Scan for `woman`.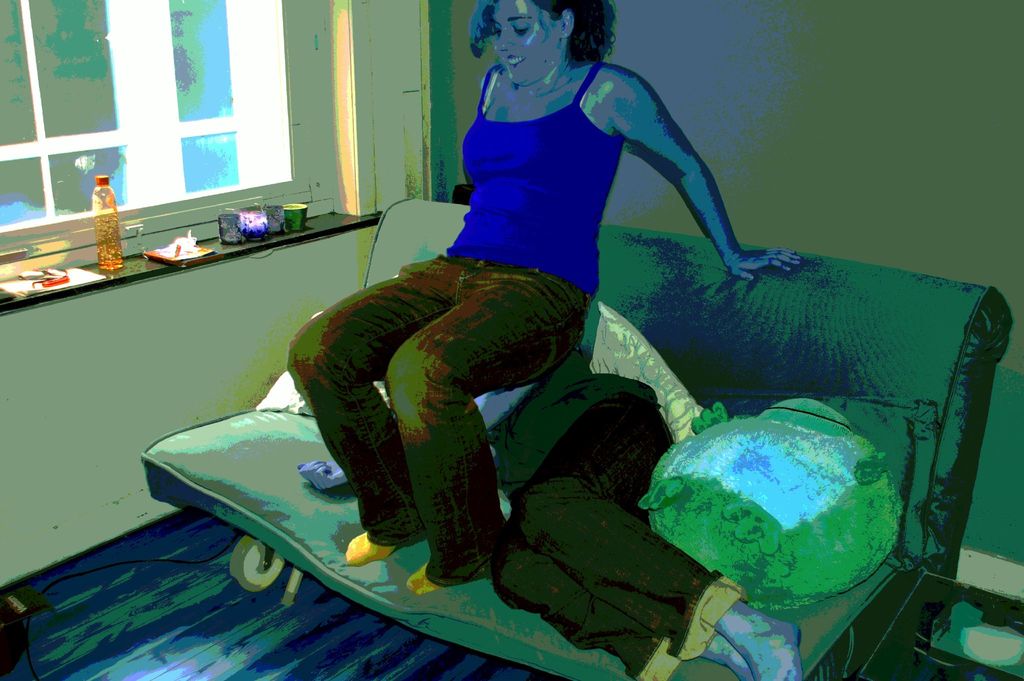
Scan result: detection(280, 20, 904, 618).
